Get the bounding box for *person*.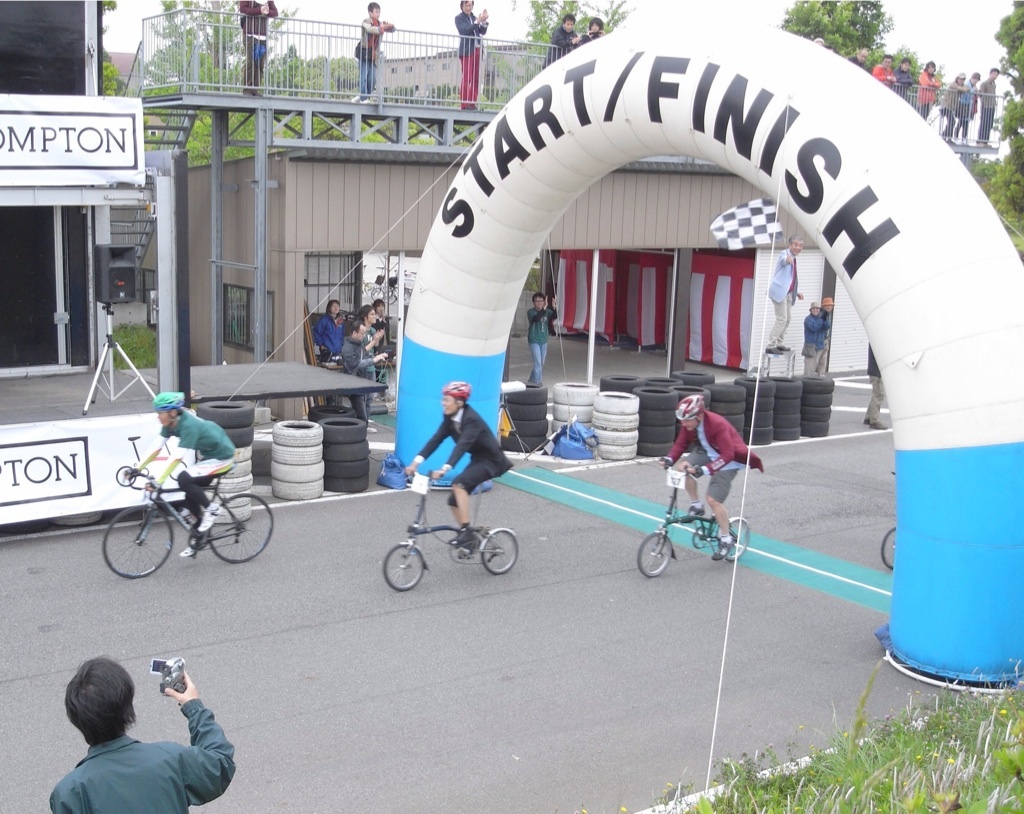
[347,300,390,387].
